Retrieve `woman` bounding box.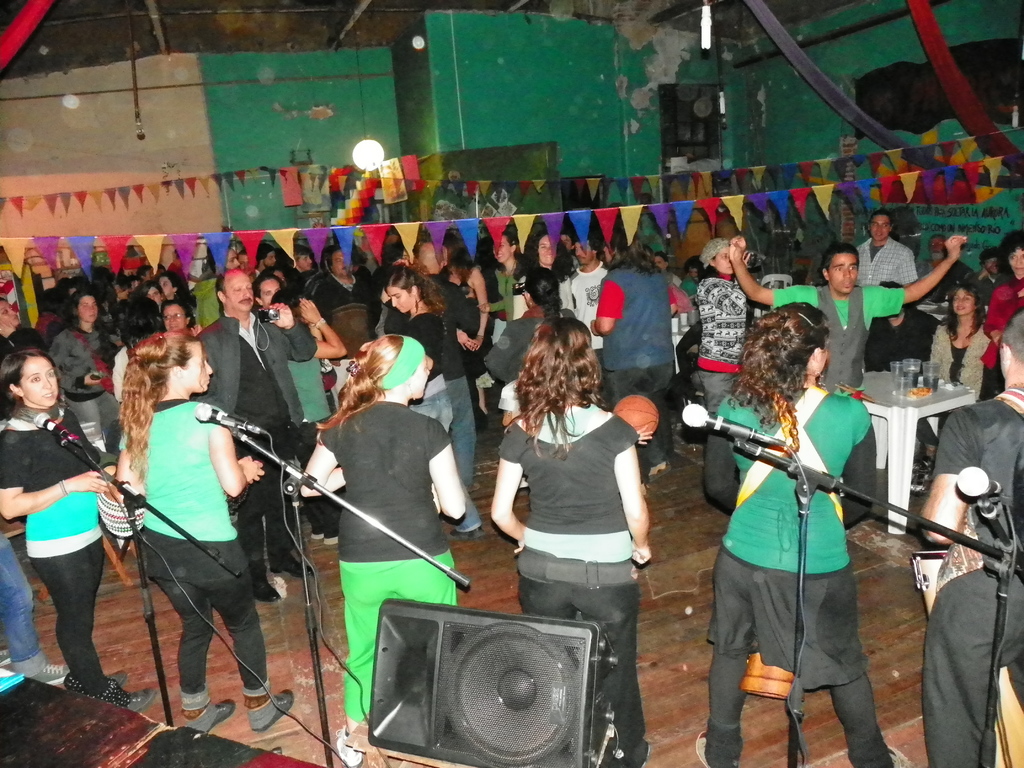
Bounding box: rect(109, 329, 288, 737).
